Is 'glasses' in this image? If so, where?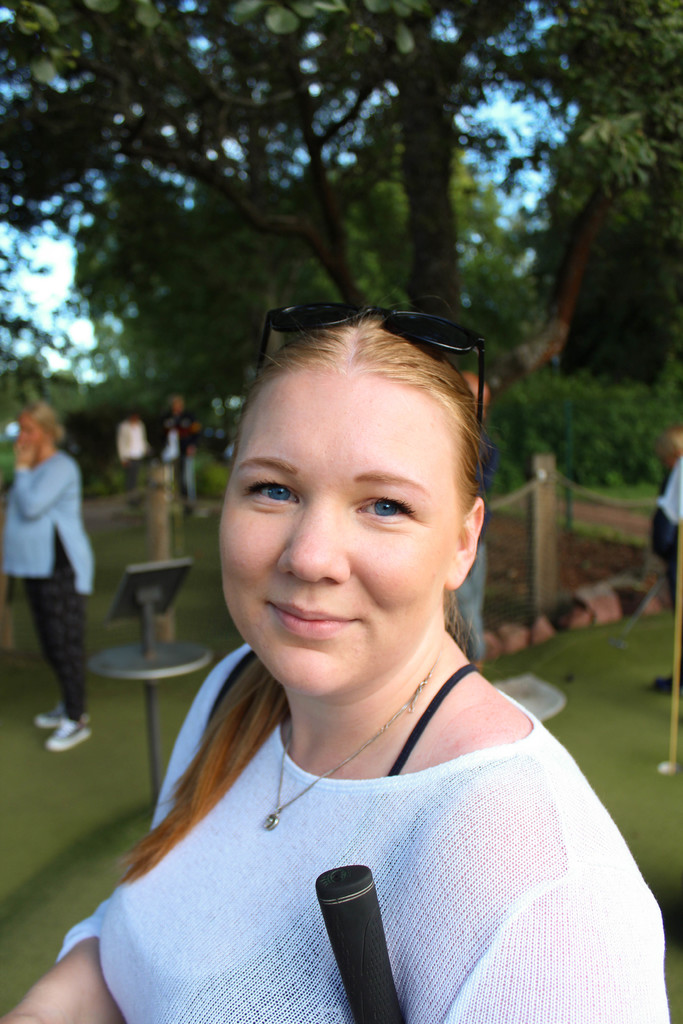
Yes, at <box>252,293,484,435</box>.
